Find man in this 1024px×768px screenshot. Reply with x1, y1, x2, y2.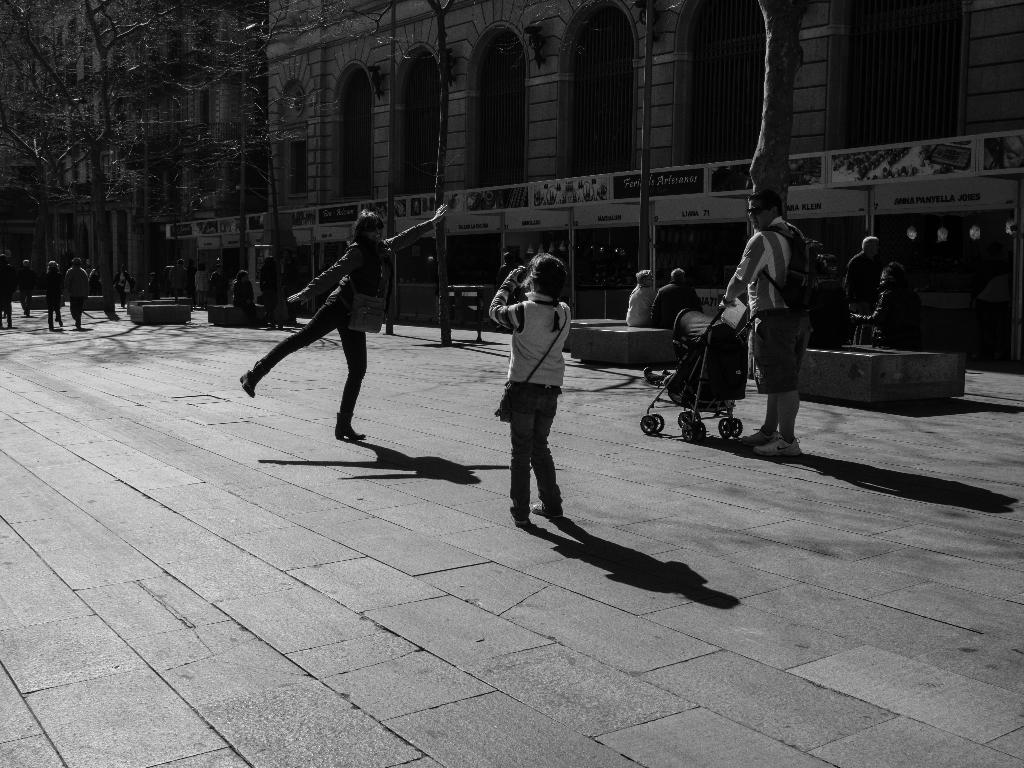
499, 250, 521, 287.
